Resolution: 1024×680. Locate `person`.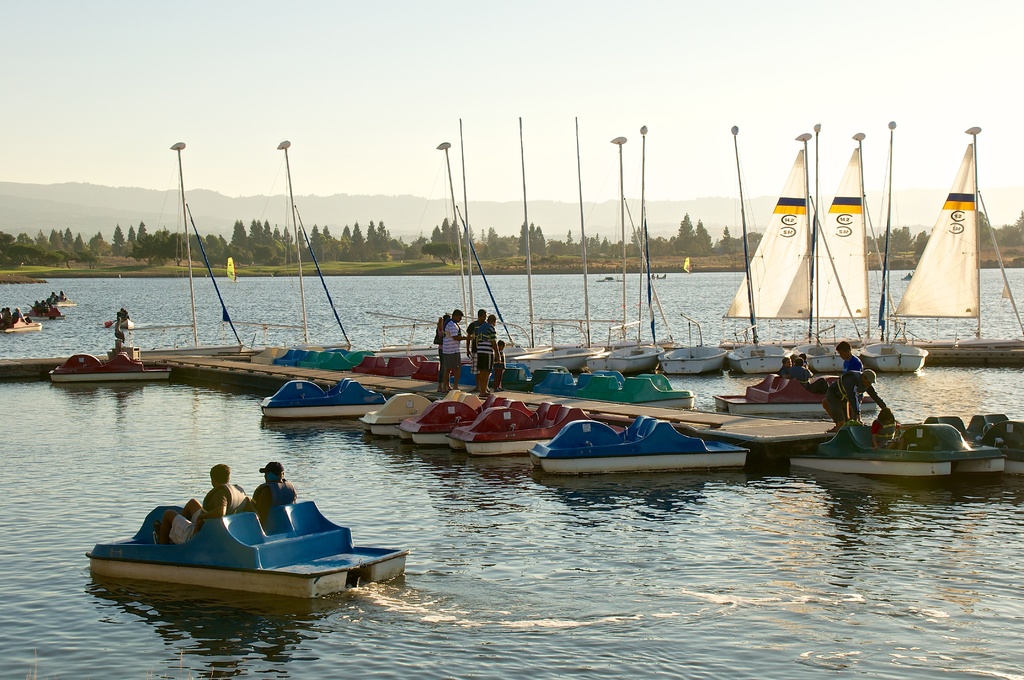
(x1=115, y1=302, x2=146, y2=353).
